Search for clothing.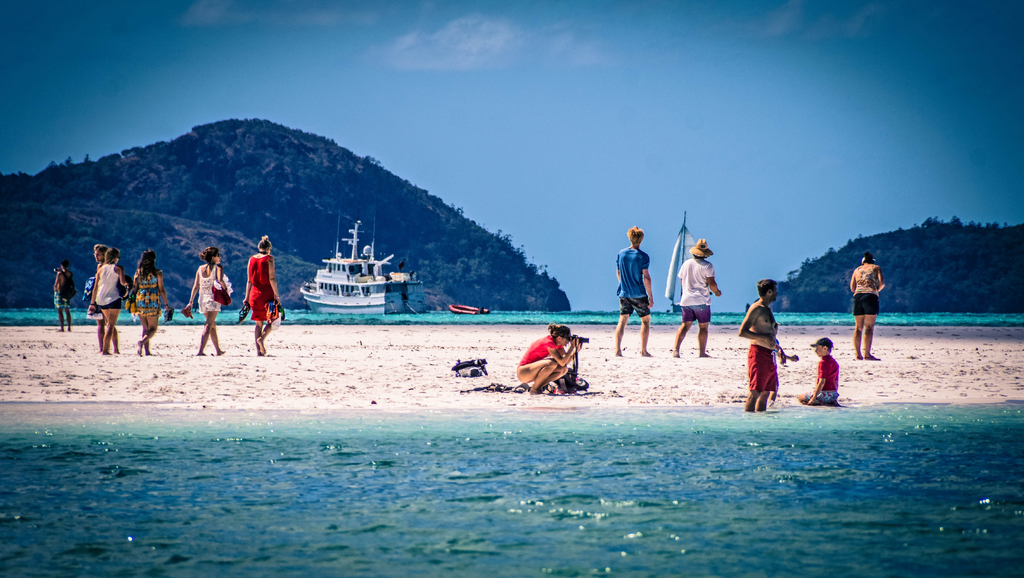
Found at 56,273,70,312.
